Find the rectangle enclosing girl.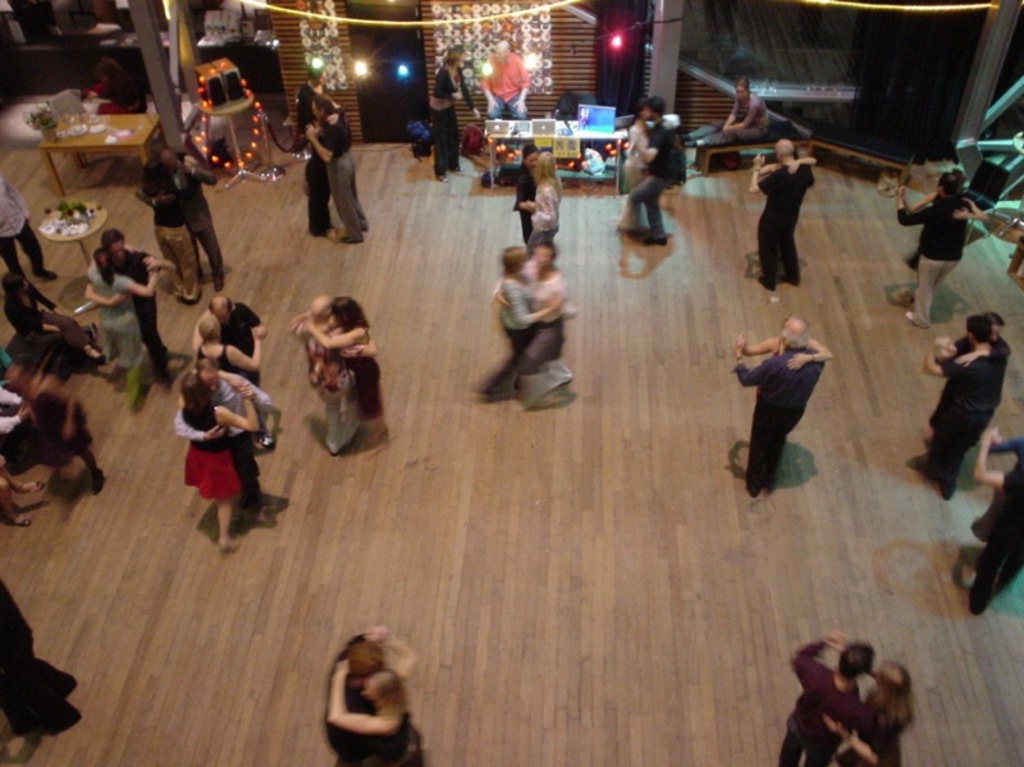
bbox=[165, 364, 265, 549].
